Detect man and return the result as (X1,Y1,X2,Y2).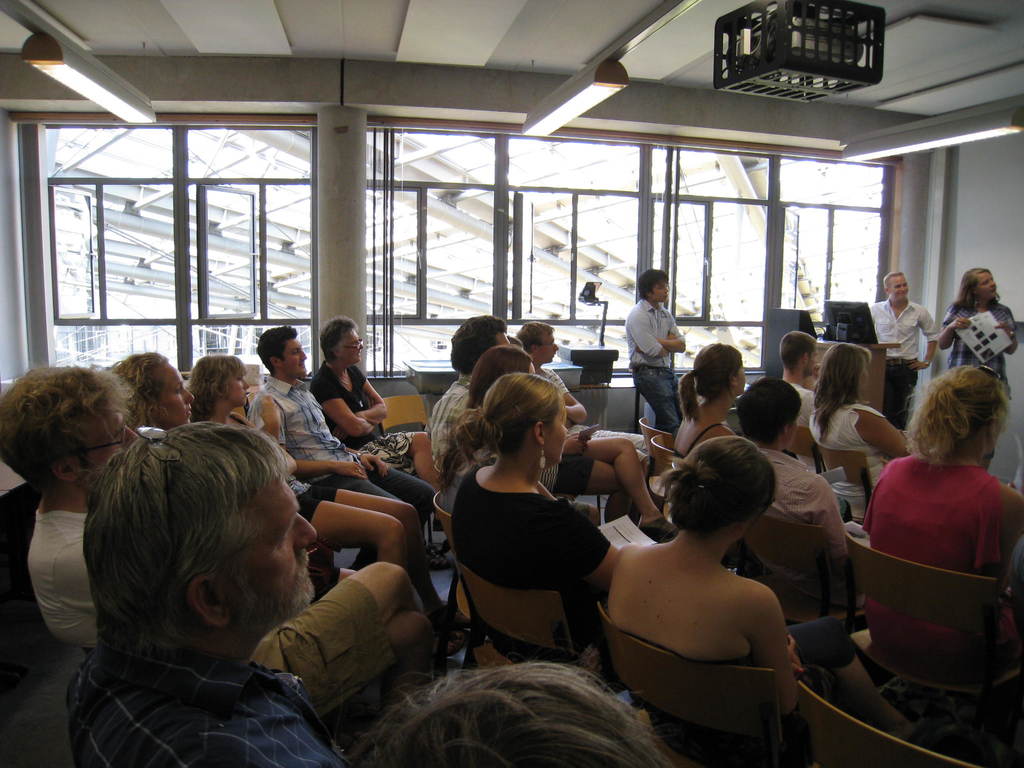
(625,268,689,442).
